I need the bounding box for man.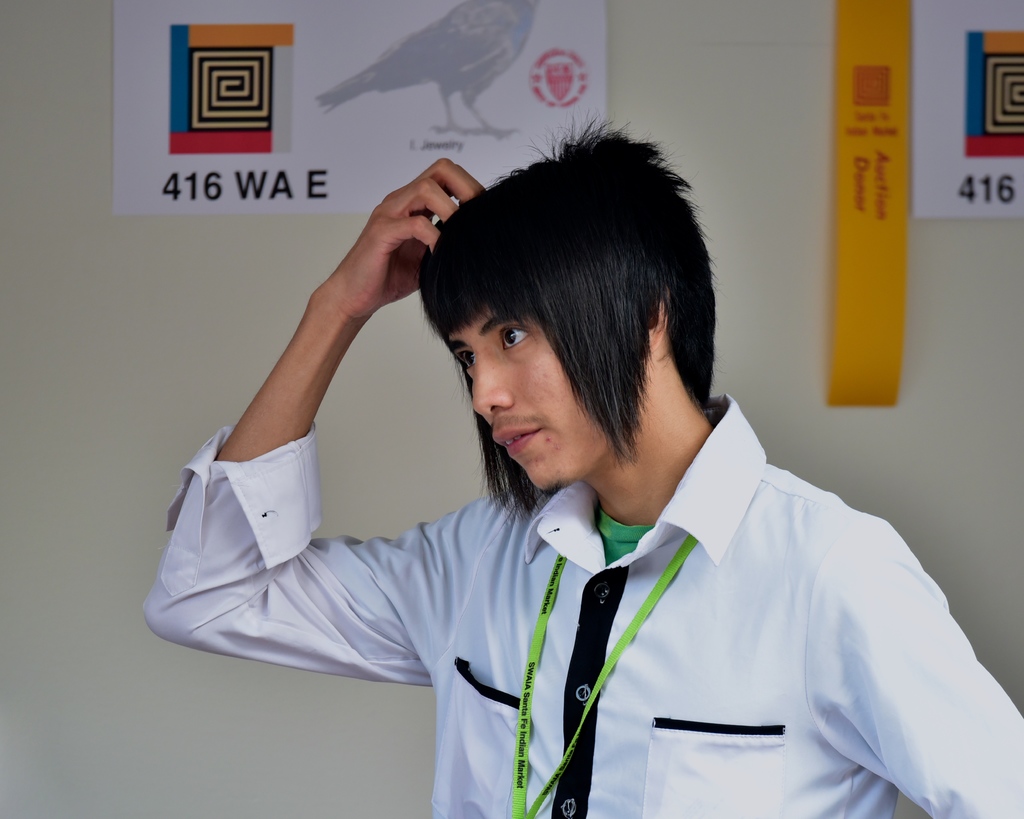
Here it is: Rect(141, 107, 1023, 818).
